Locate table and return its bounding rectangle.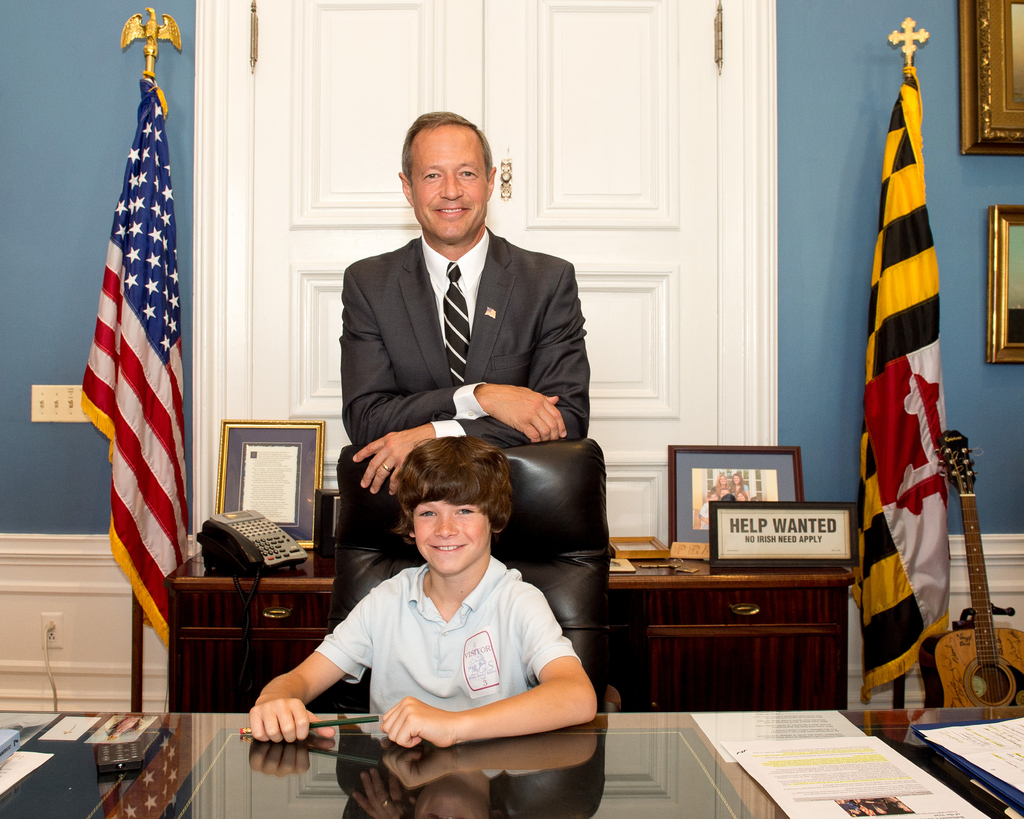
(163, 546, 858, 706).
